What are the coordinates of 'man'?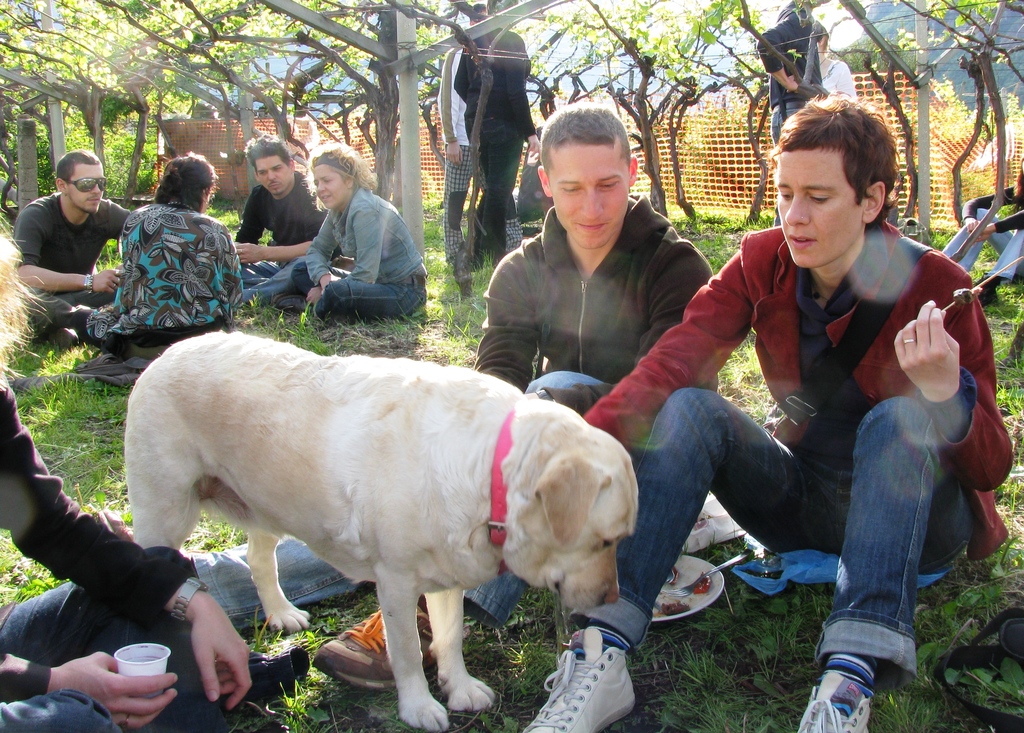
[left=519, top=91, right=1014, bottom=732].
